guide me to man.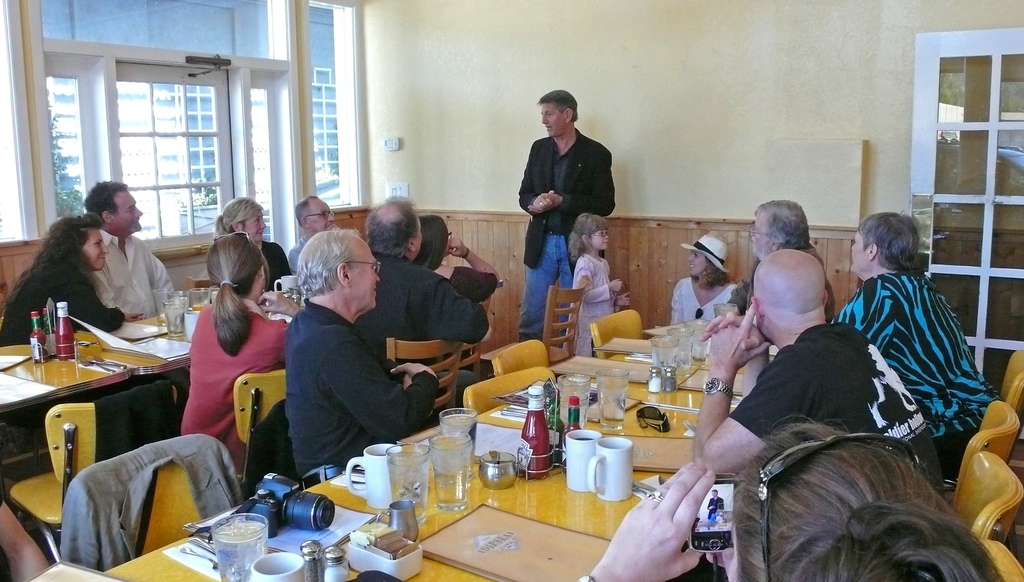
Guidance: box(513, 71, 617, 349).
